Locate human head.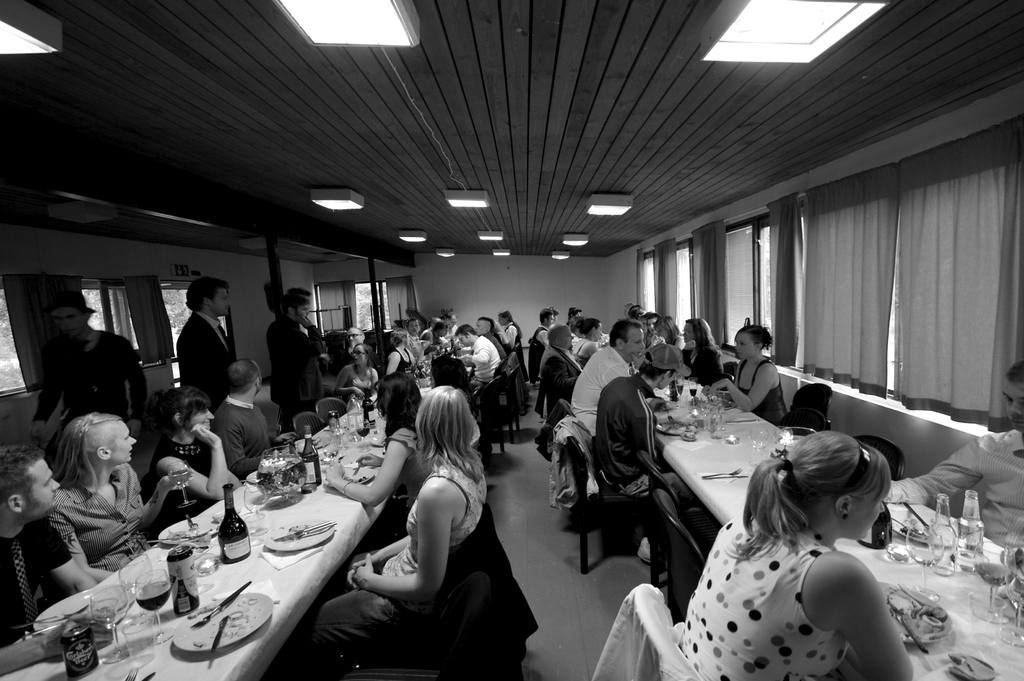
Bounding box: 638:341:691:392.
